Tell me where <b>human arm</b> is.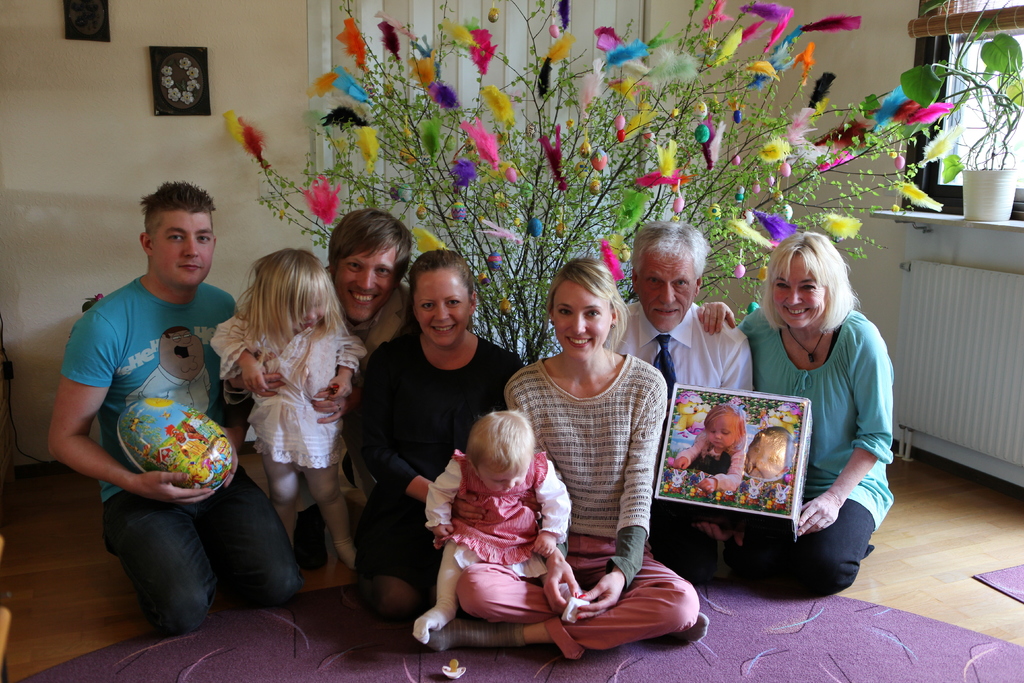
<b>human arm</b> is at BBox(579, 371, 659, 625).
